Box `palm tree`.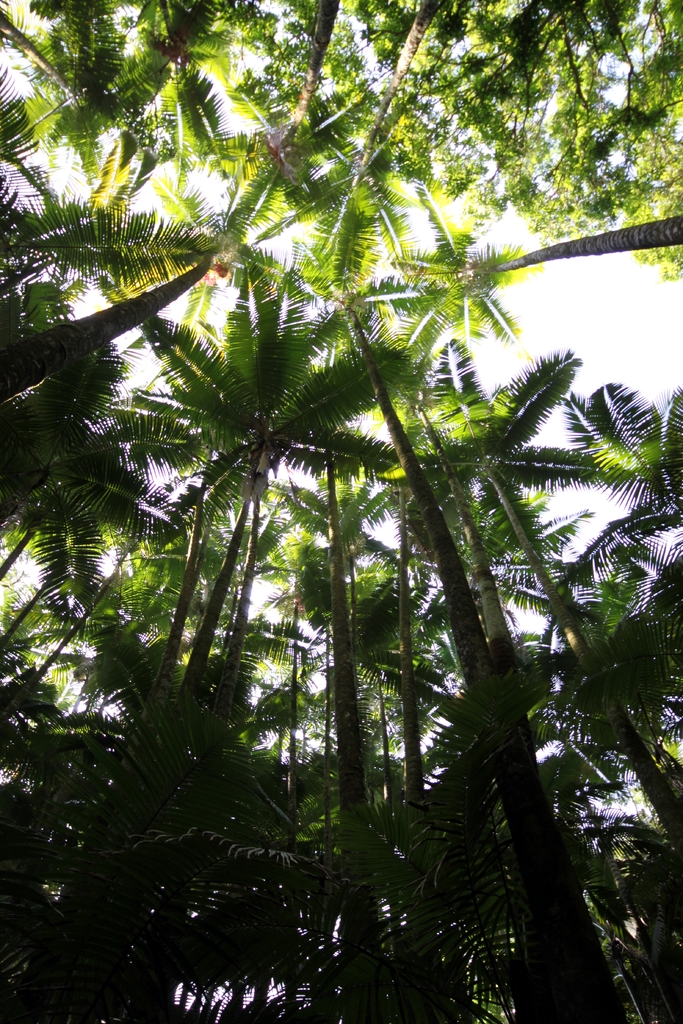
crop(240, 141, 403, 304).
